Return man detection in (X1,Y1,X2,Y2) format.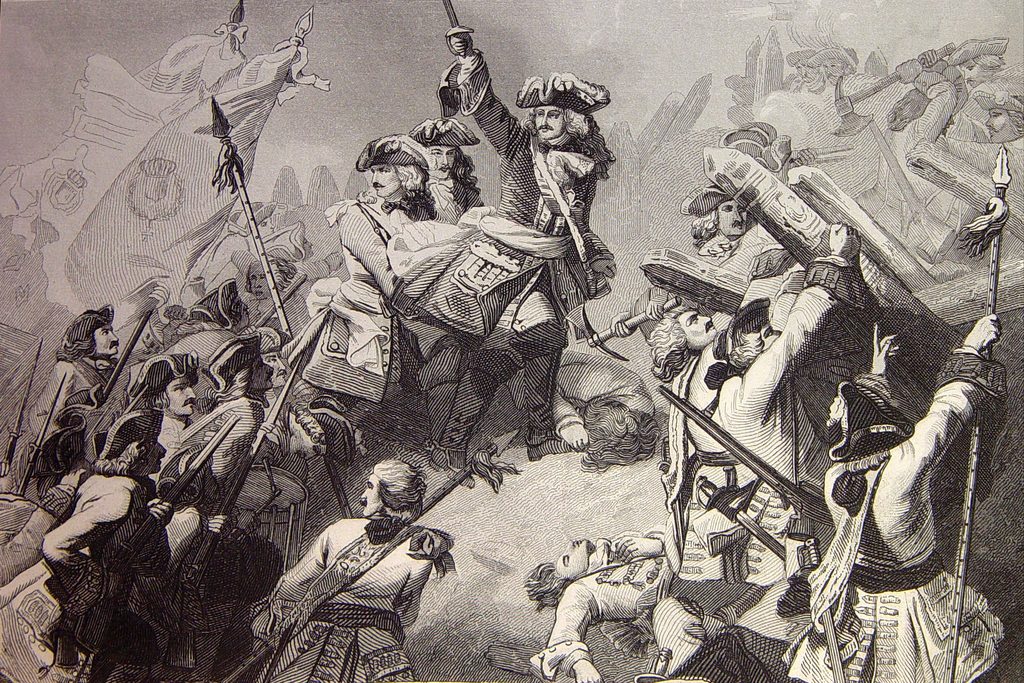
(0,410,177,682).
